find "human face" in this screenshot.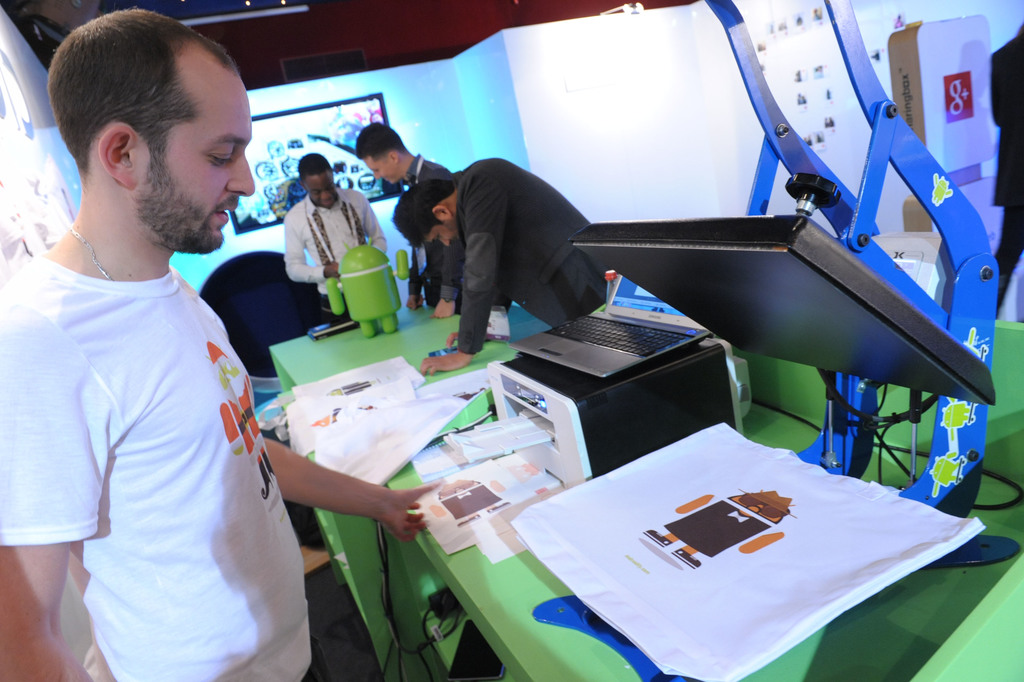
The bounding box for "human face" is Rect(366, 159, 398, 184).
